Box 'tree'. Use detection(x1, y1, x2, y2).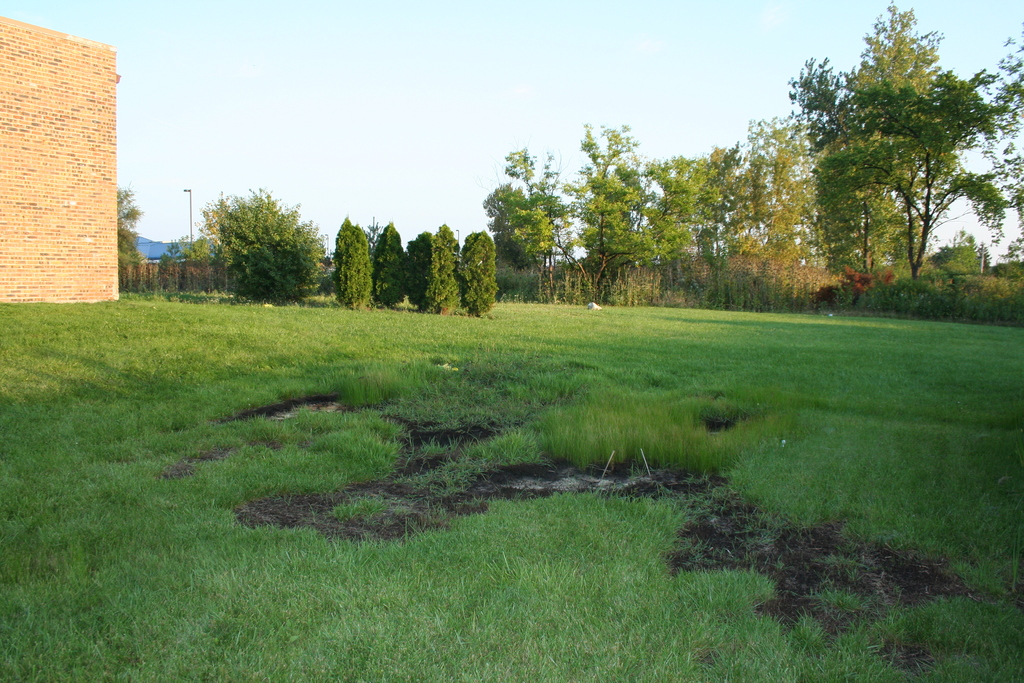
detection(115, 186, 143, 268).
